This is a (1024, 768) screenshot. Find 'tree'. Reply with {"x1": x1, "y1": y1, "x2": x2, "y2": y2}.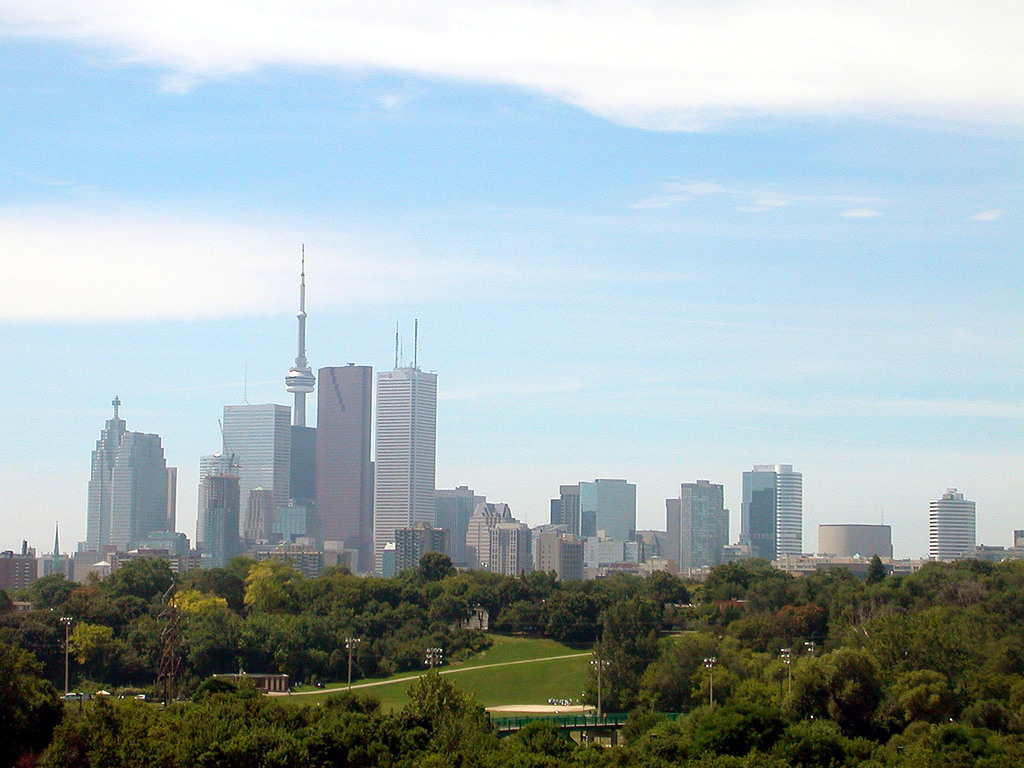
{"x1": 173, "y1": 687, "x2": 303, "y2": 767}.
